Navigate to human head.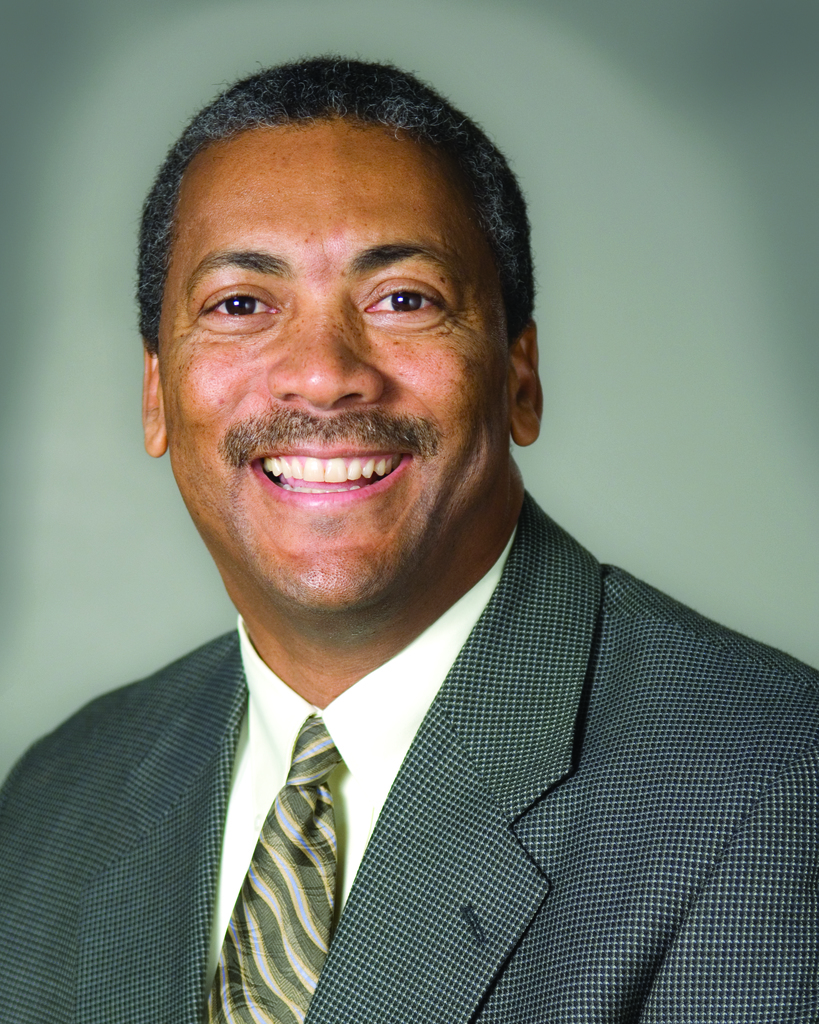
Navigation target: box=[131, 53, 523, 531].
